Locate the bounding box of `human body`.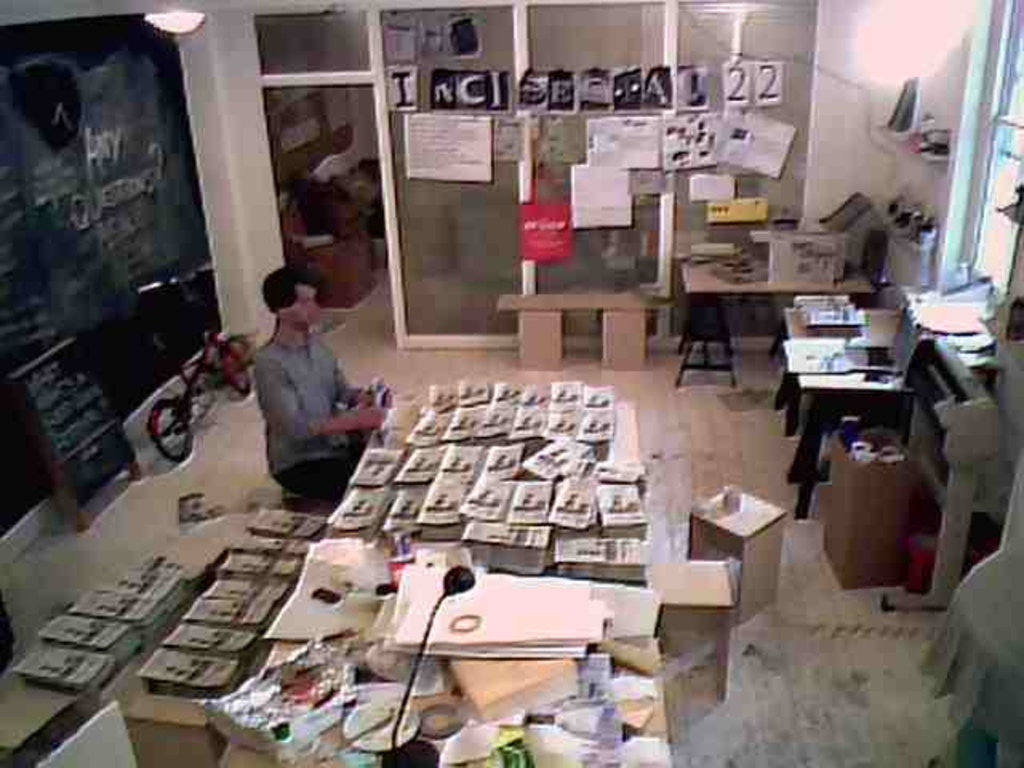
Bounding box: locate(237, 270, 363, 536).
